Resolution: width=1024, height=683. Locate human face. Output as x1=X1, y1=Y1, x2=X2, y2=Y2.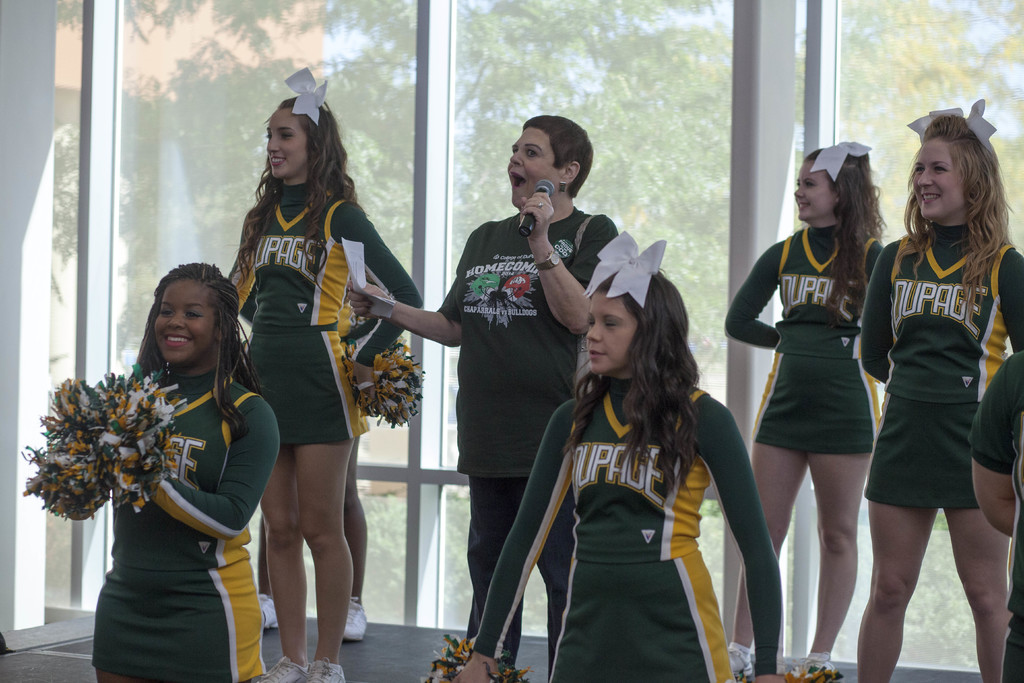
x1=585, y1=288, x2=640, y2=377.
